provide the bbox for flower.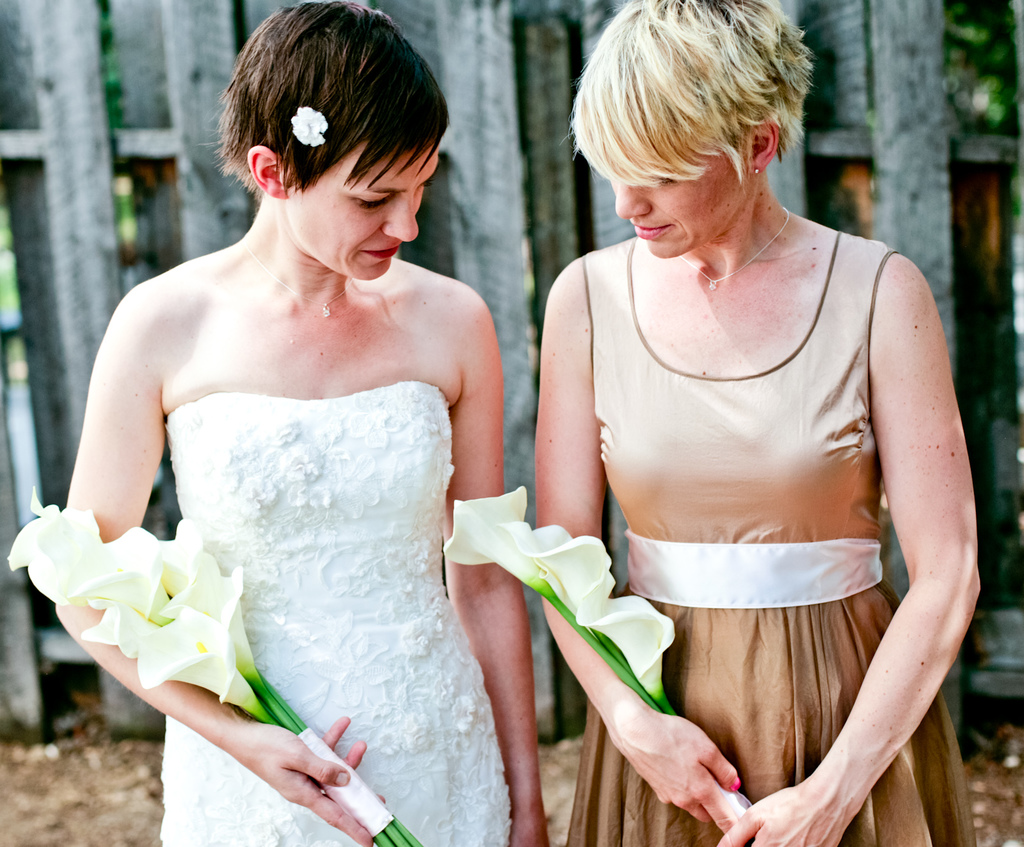
438,484,543,592.
